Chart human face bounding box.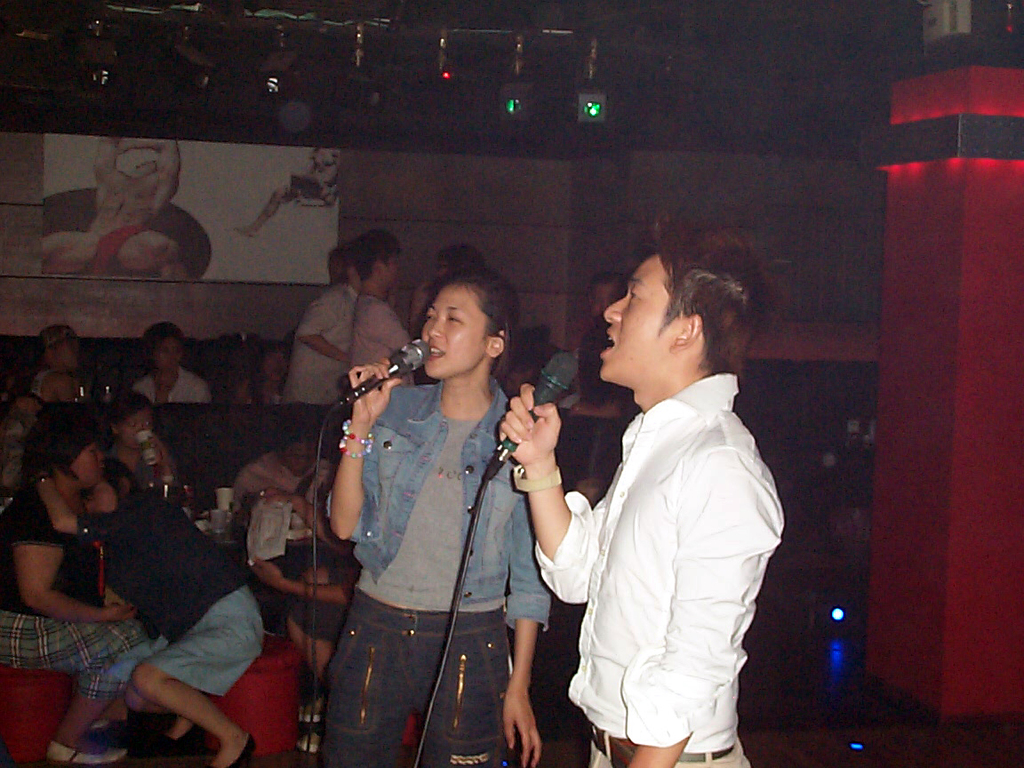
Charted: bbox(124, 412, 156, 449).
